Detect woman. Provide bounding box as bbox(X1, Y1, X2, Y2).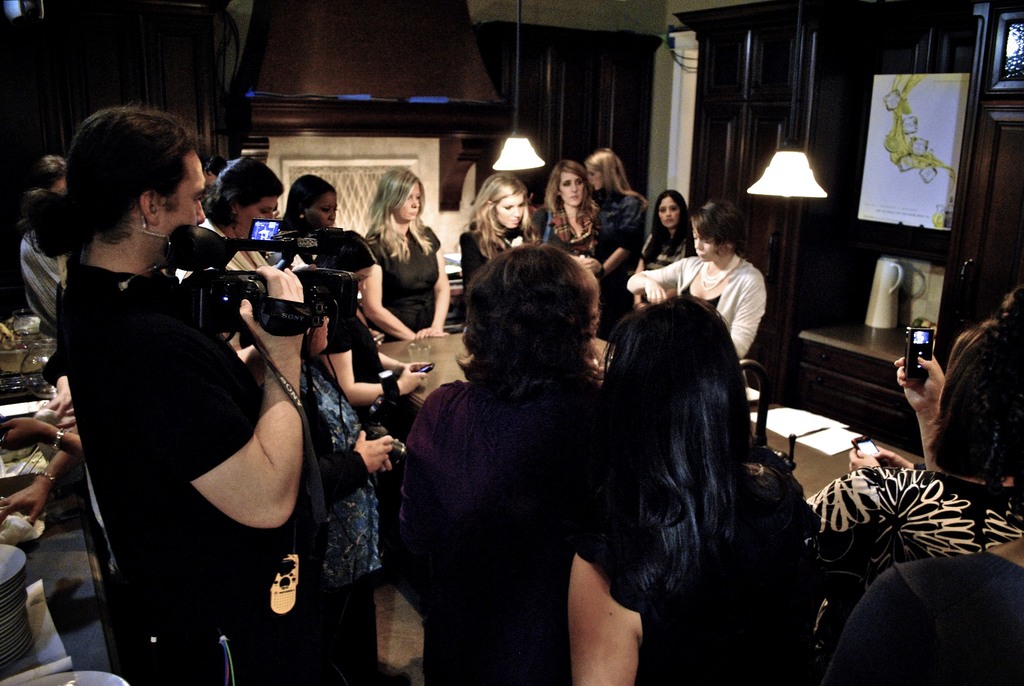
bbox(399, 248, 610, 685).
